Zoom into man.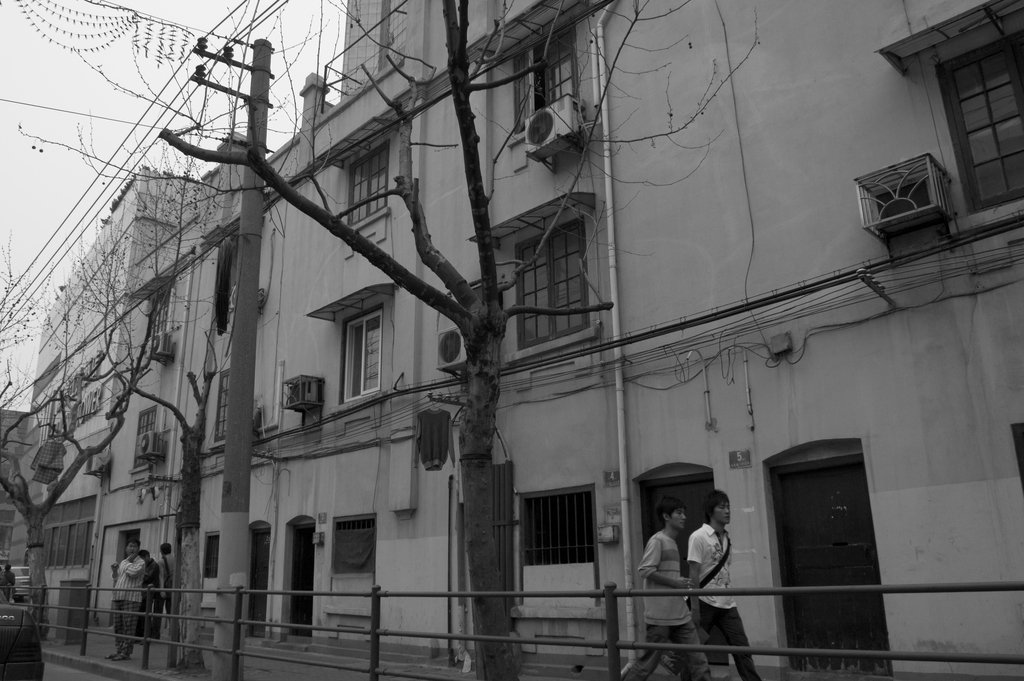
Zoom target: x1=106, y1=537, x2=148, y2=660.
